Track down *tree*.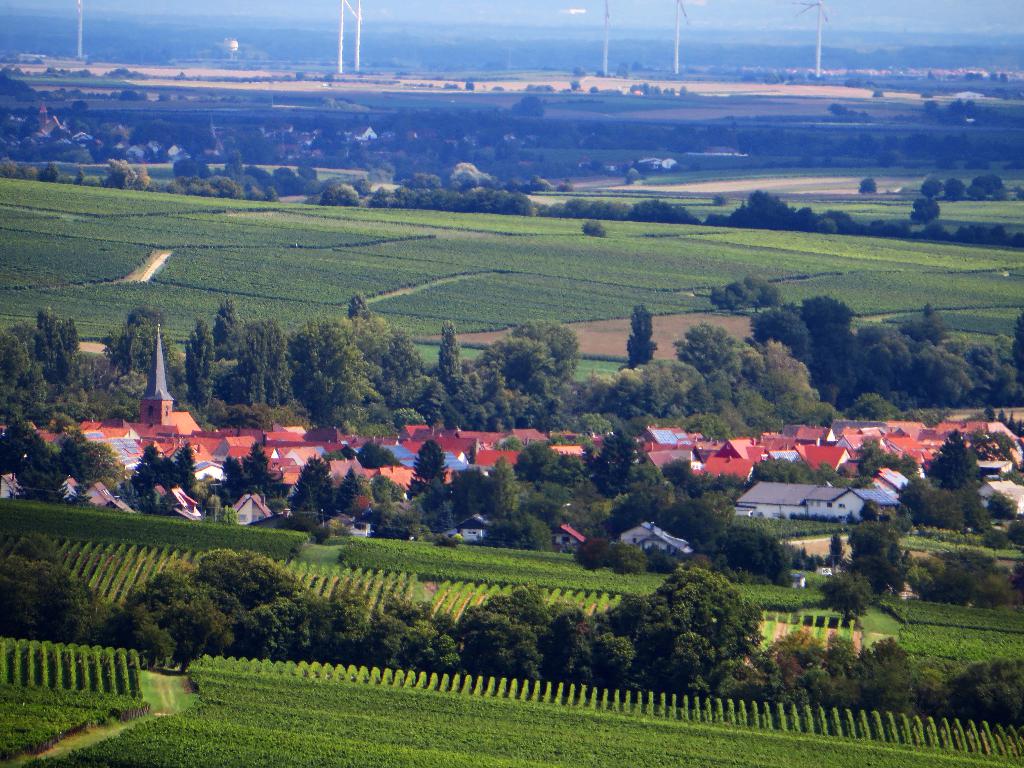
Tracked to box=[991, 72, 999, 79].
